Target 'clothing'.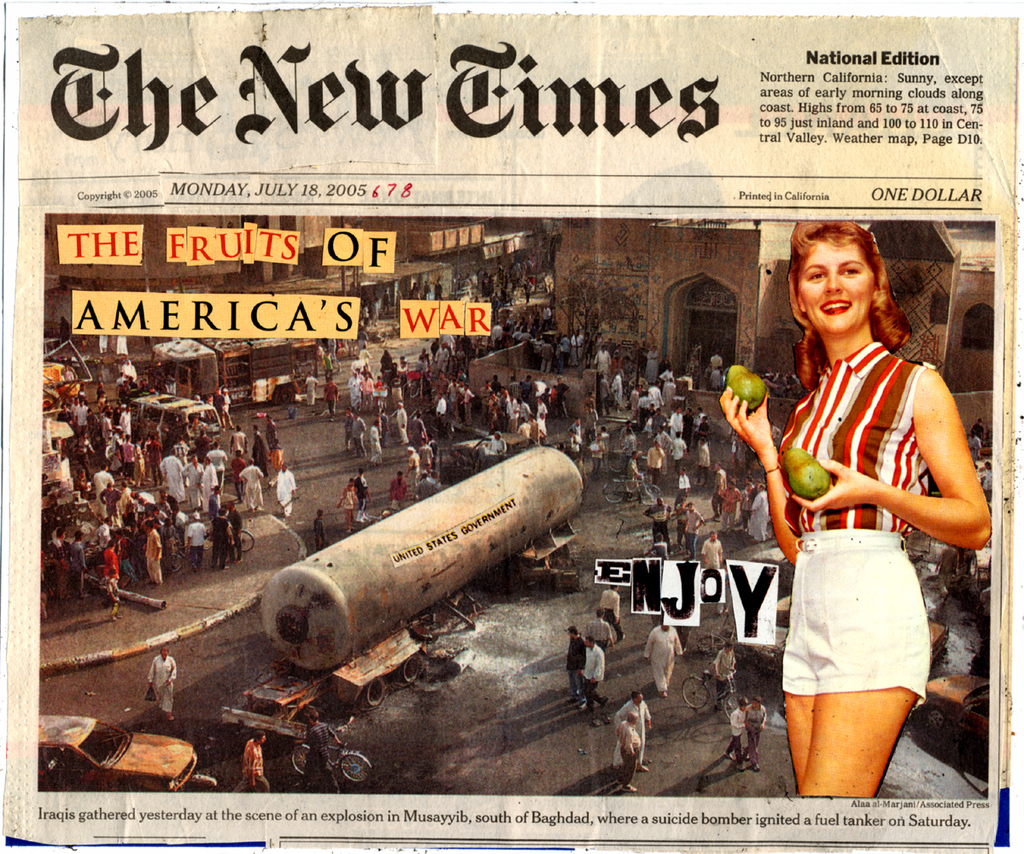
Target region: (x1=240, y1=740, x2=272, y2=789).
